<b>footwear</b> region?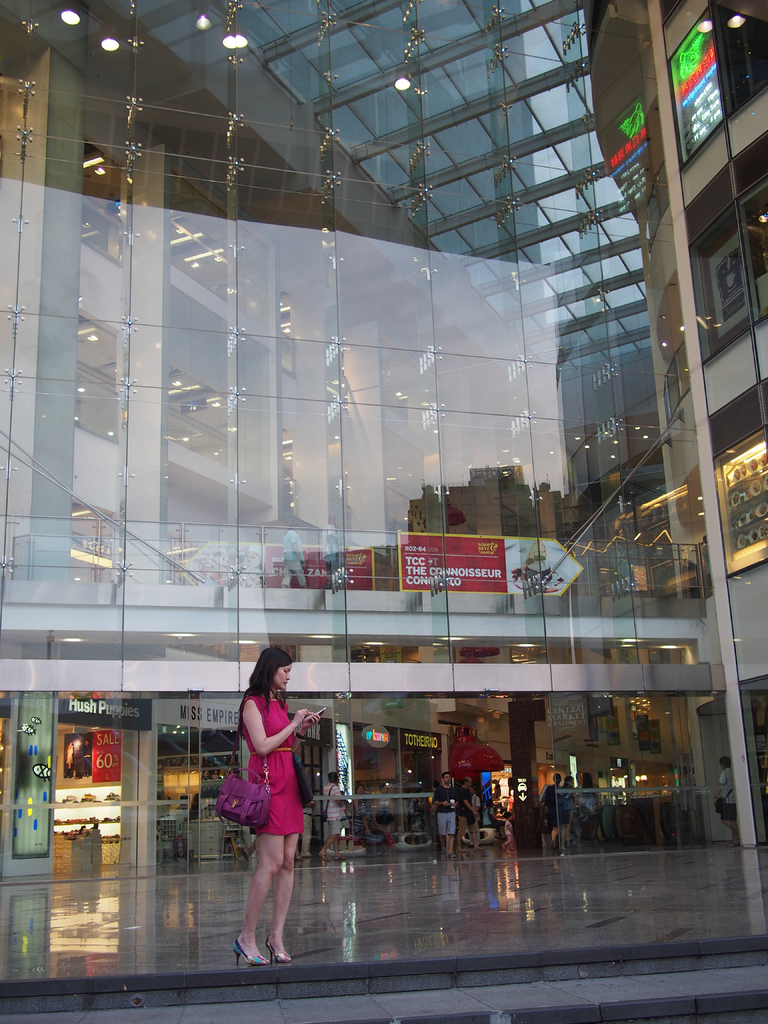
230/939/269/967
